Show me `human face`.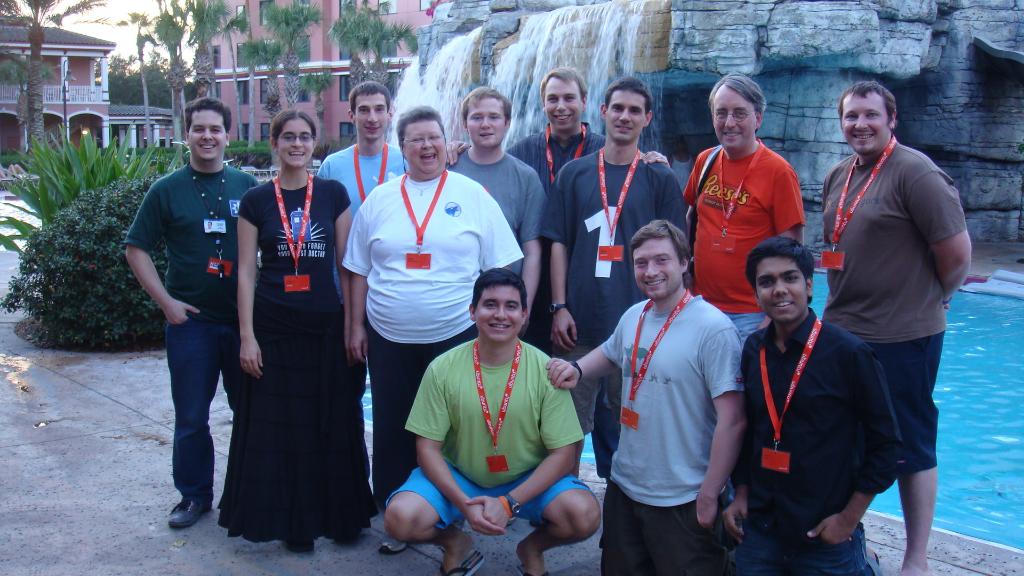
`human face` is here: detection(633, 236, 683, 302).
